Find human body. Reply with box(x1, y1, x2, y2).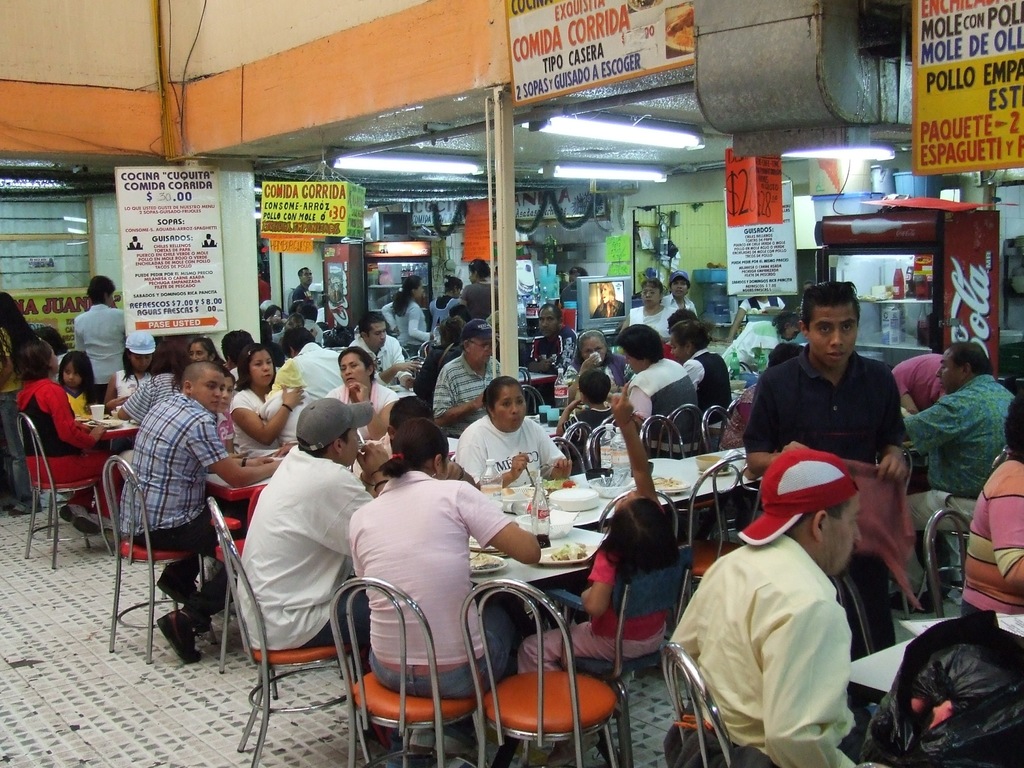
box(314, 349, 399, 437).
